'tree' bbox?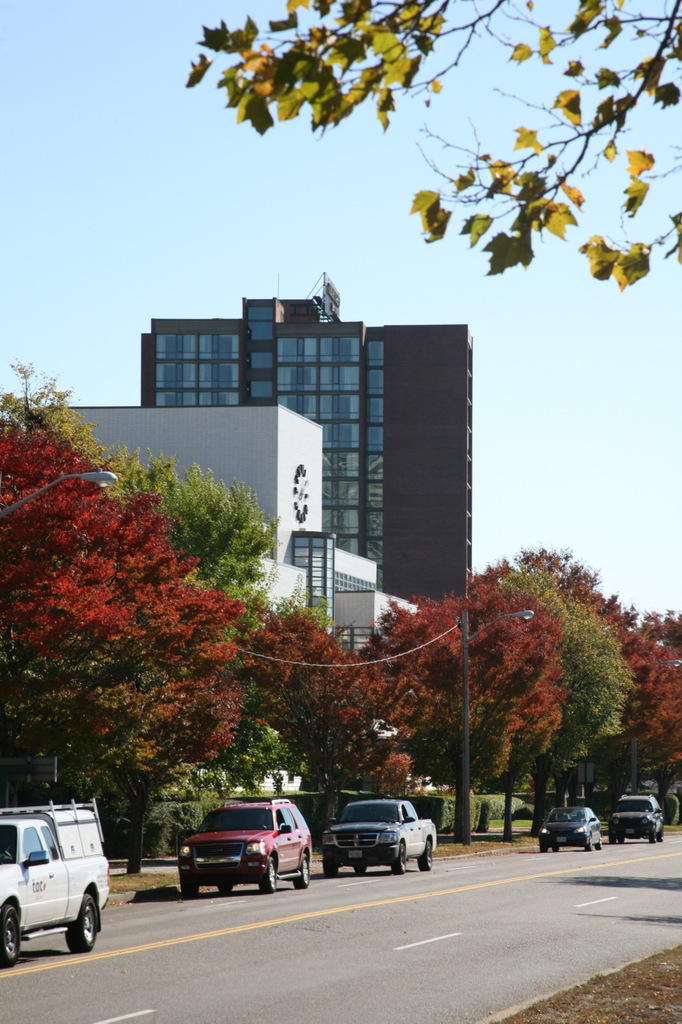
crop(166, 0, 679, 296)
